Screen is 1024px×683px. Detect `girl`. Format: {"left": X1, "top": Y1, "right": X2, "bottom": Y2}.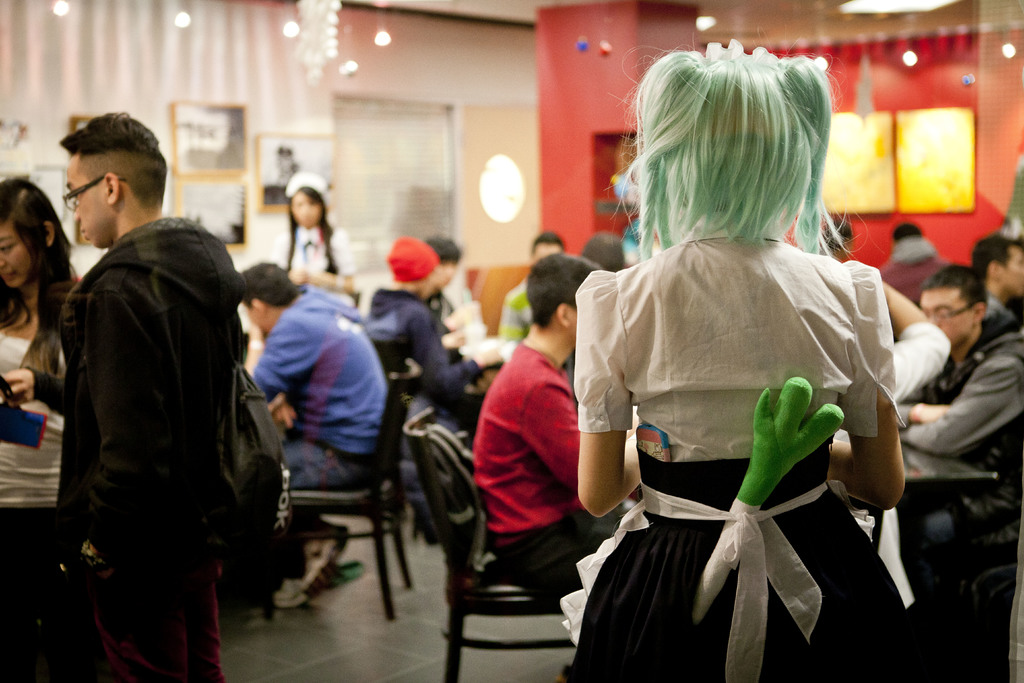
{"left": 0, "top": 173, "right": 84, "bottom": 682}.
